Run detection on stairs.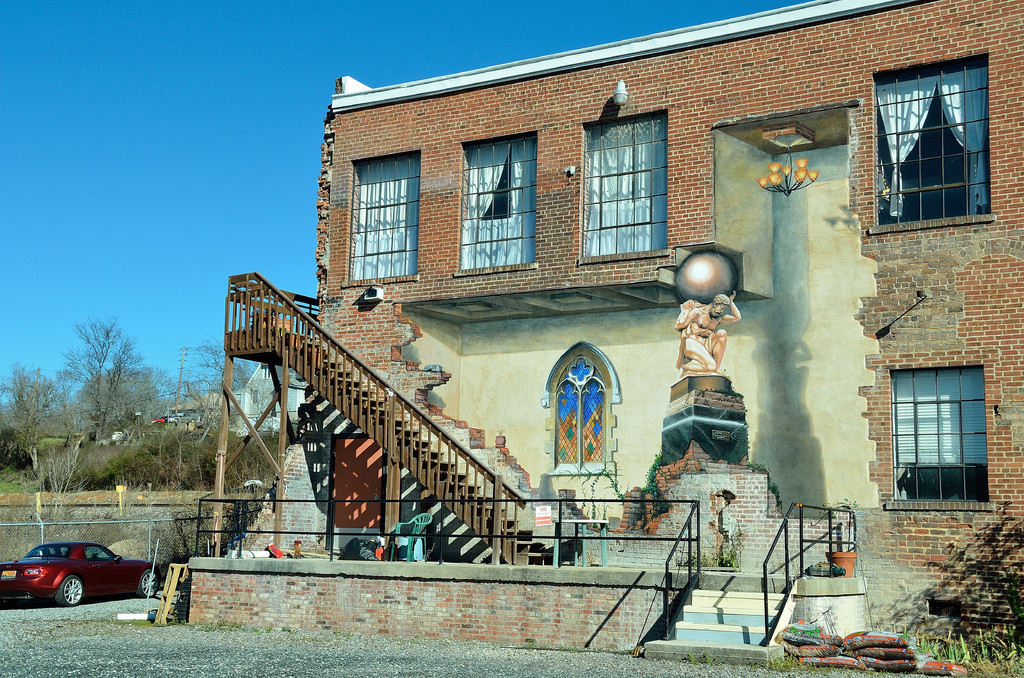
Result: detection(280, 331, 556, 565).
